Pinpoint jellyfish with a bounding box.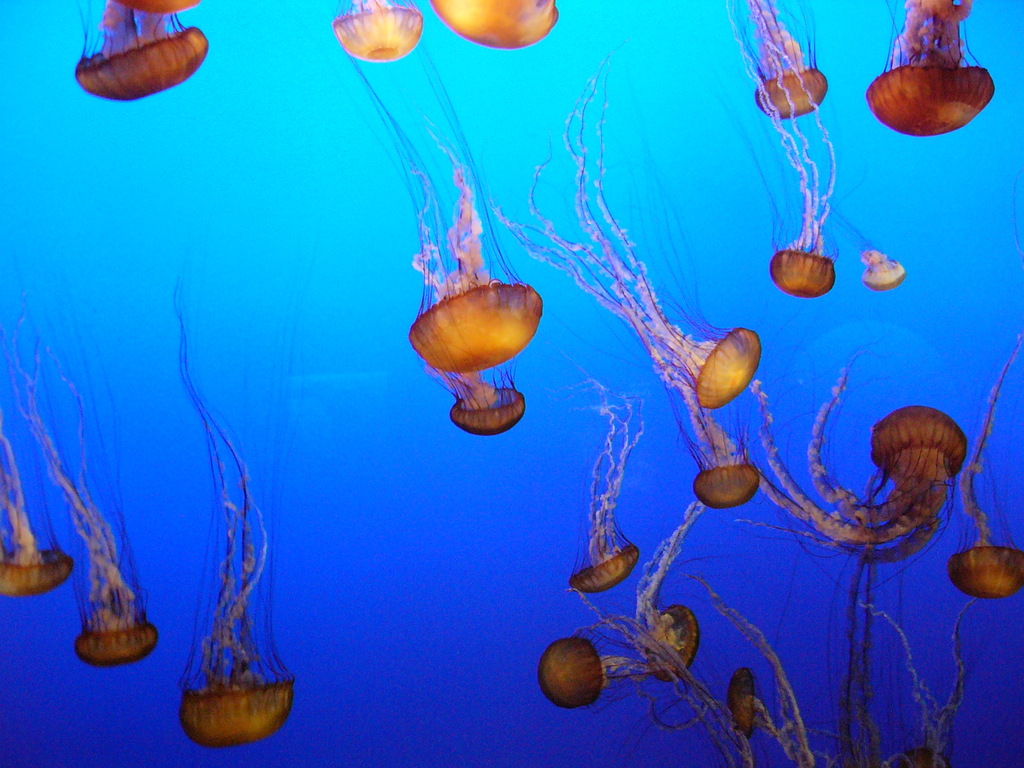
select_region(329, 0, 424, 61).
